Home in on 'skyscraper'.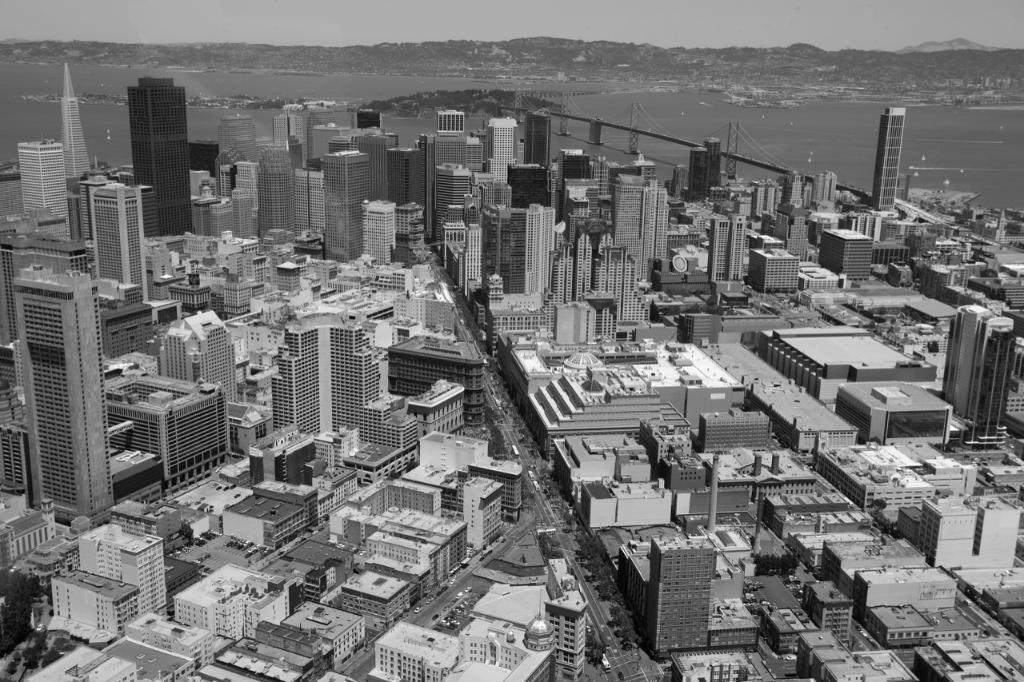
Homed in at <region>62, 62, 92, 176</region>.
